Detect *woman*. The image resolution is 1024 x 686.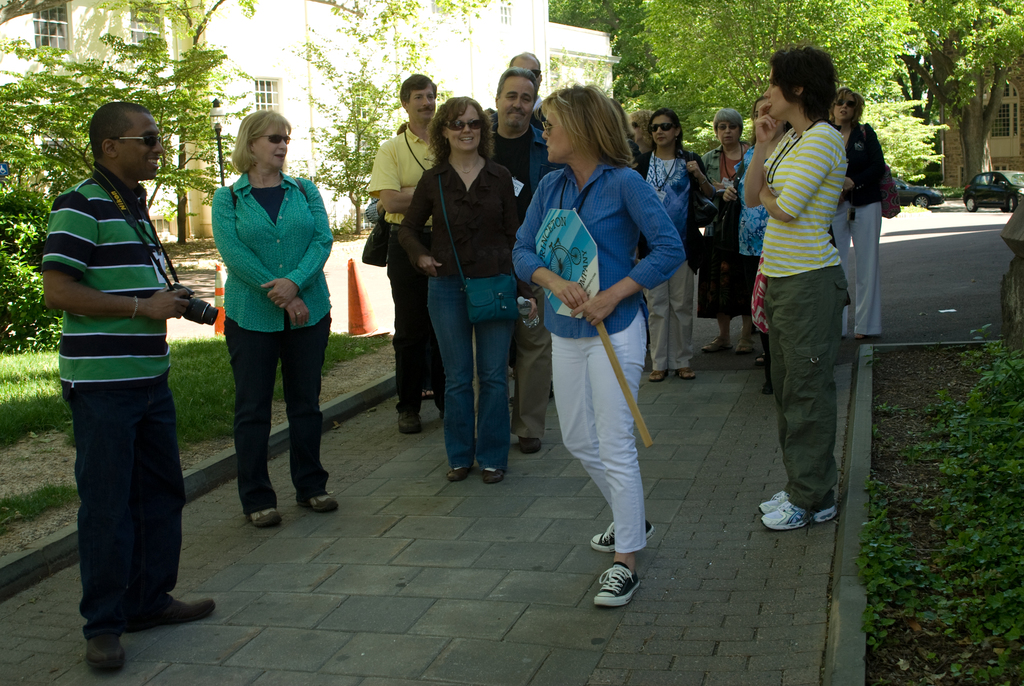
[623,106,657,161].
